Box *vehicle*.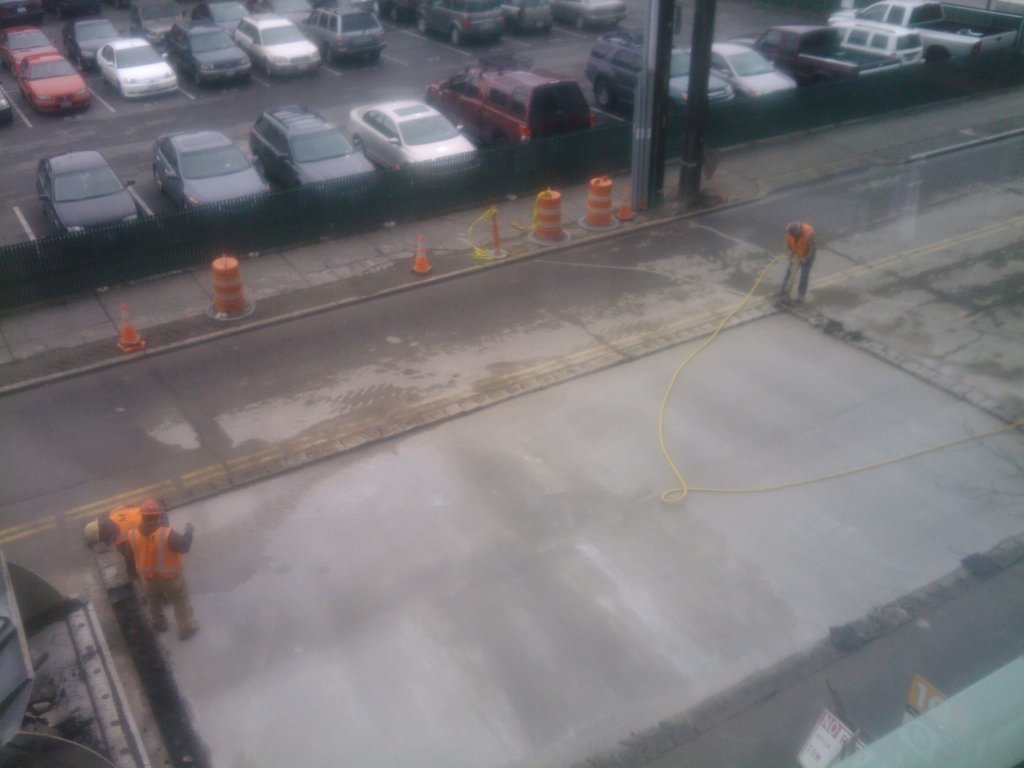
(295, 3, 387, 63).
